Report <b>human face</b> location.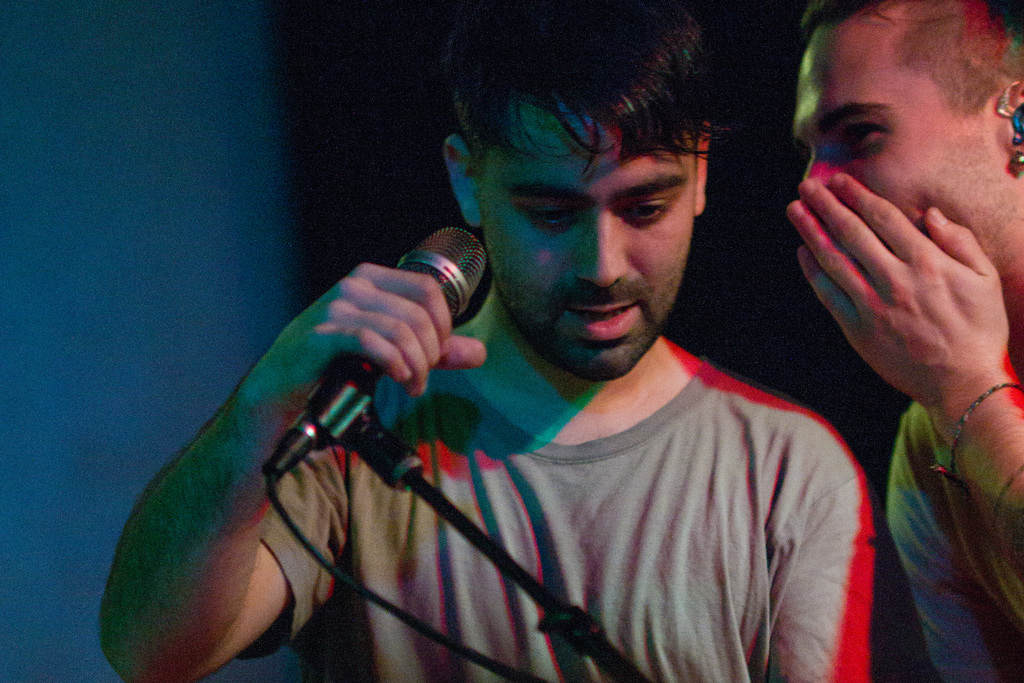
Report: [481,86,694,381].
